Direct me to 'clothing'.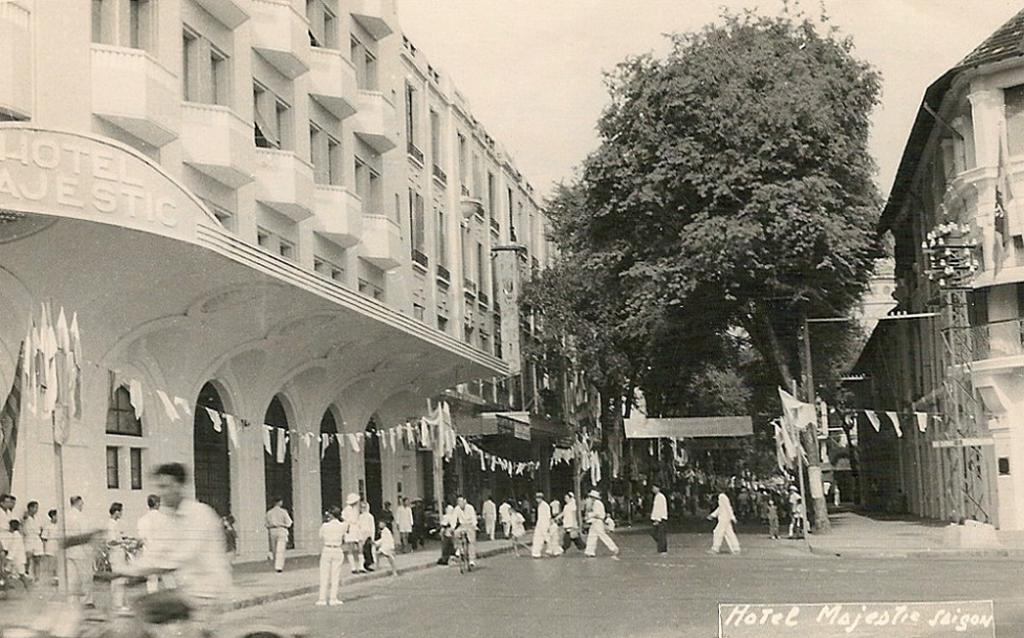
Direction: {"left": 533, "top": 494, "right": 554, "bottom": 563}.
